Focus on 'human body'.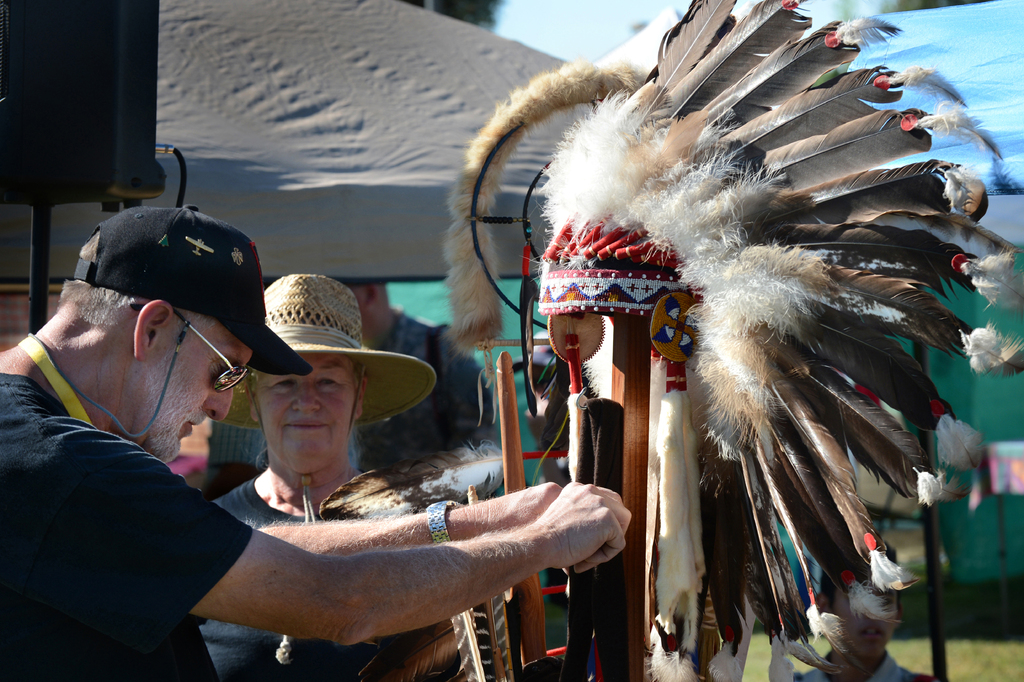
Focused at rect(215, 451, 472, 681).
